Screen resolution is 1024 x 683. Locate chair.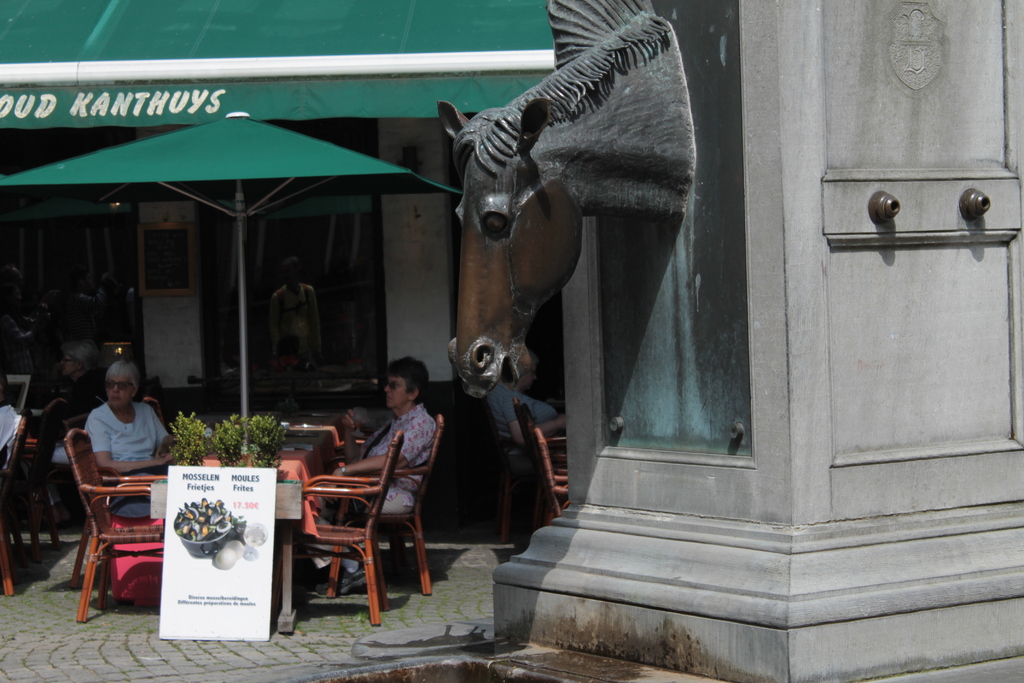
[64,427,171,624].
